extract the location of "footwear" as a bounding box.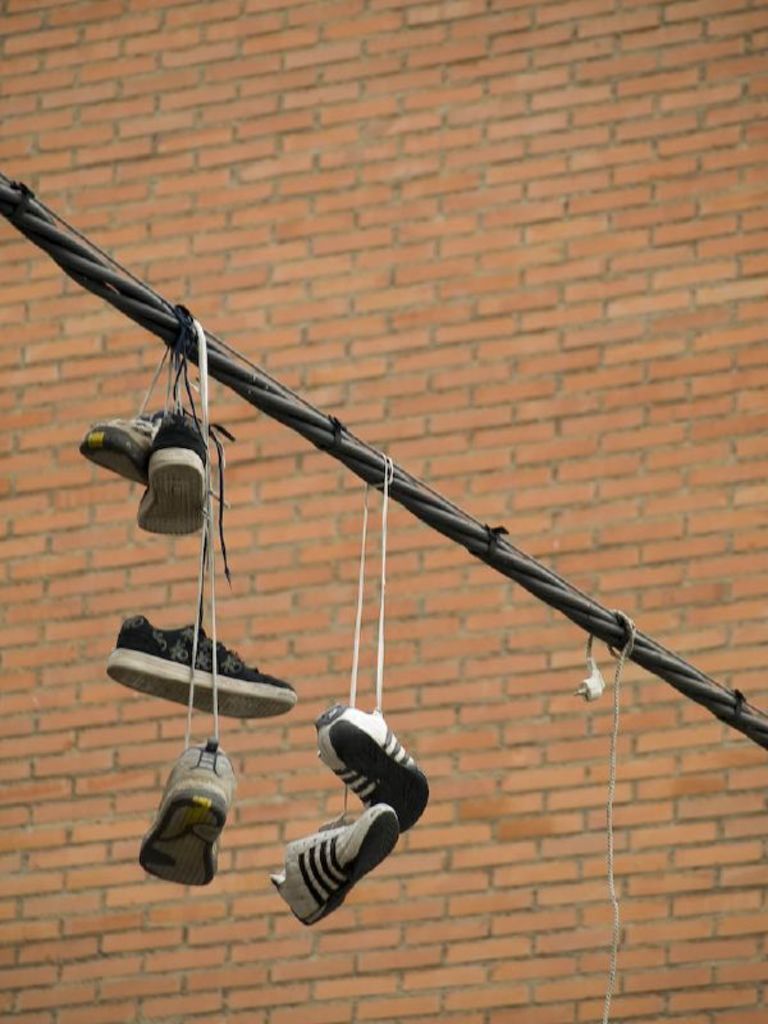
rect(133, 408, 216, 538).
